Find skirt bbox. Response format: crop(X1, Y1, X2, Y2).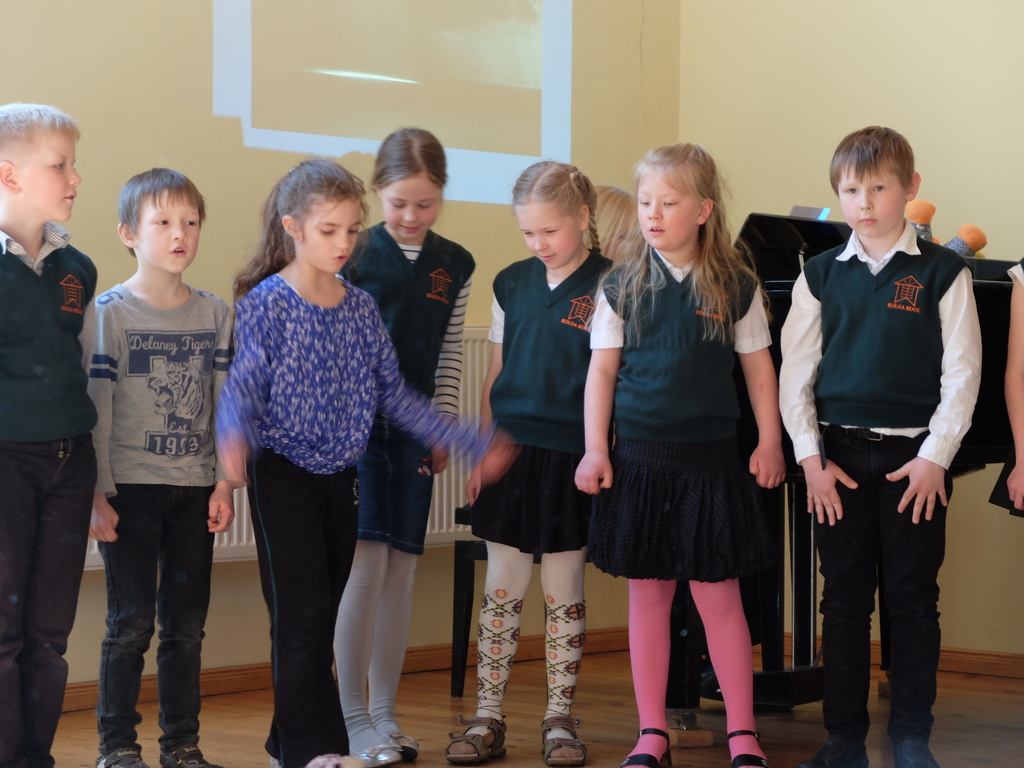
crop(452, 447, 592, 553).
